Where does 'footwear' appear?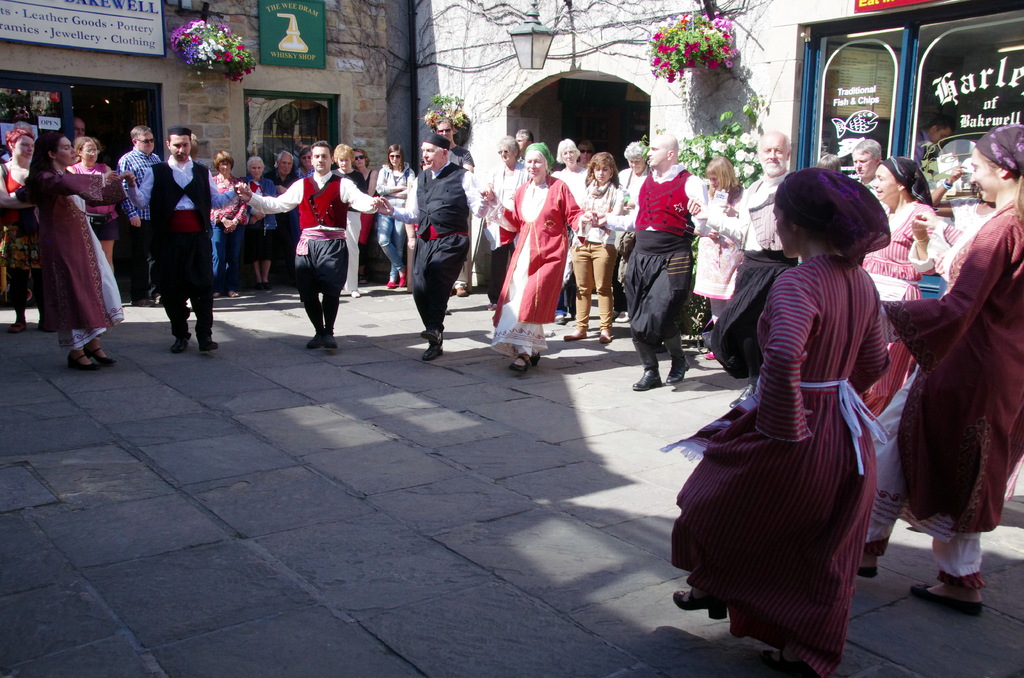
Appears at BBox(663, 323, 691, 390).
